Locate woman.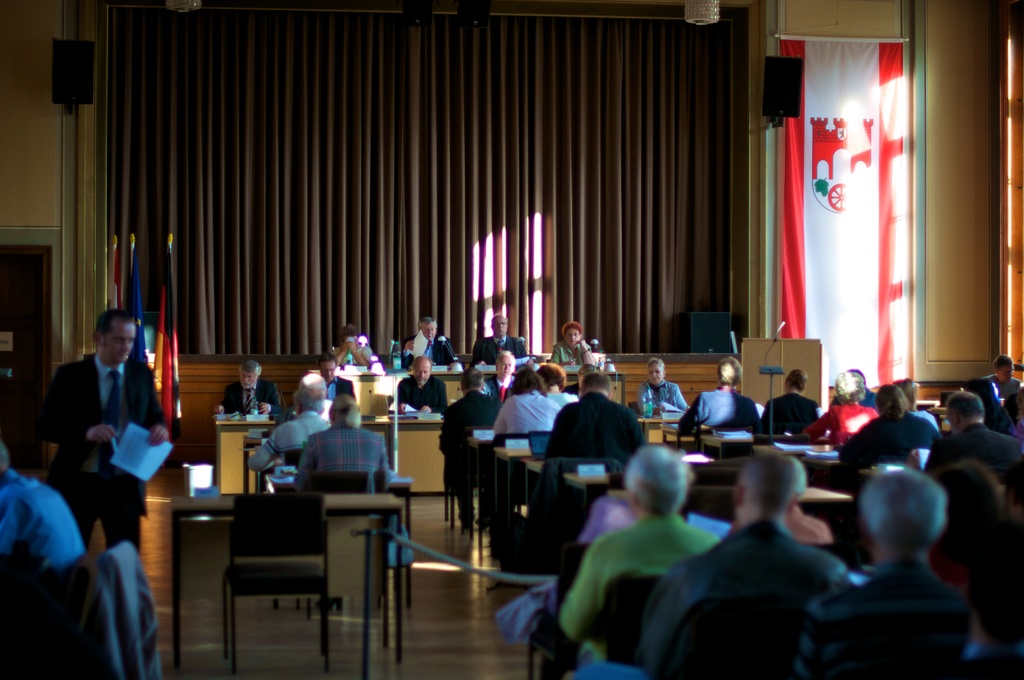
Bounding box: select_region(329, 326, 373, 363).
